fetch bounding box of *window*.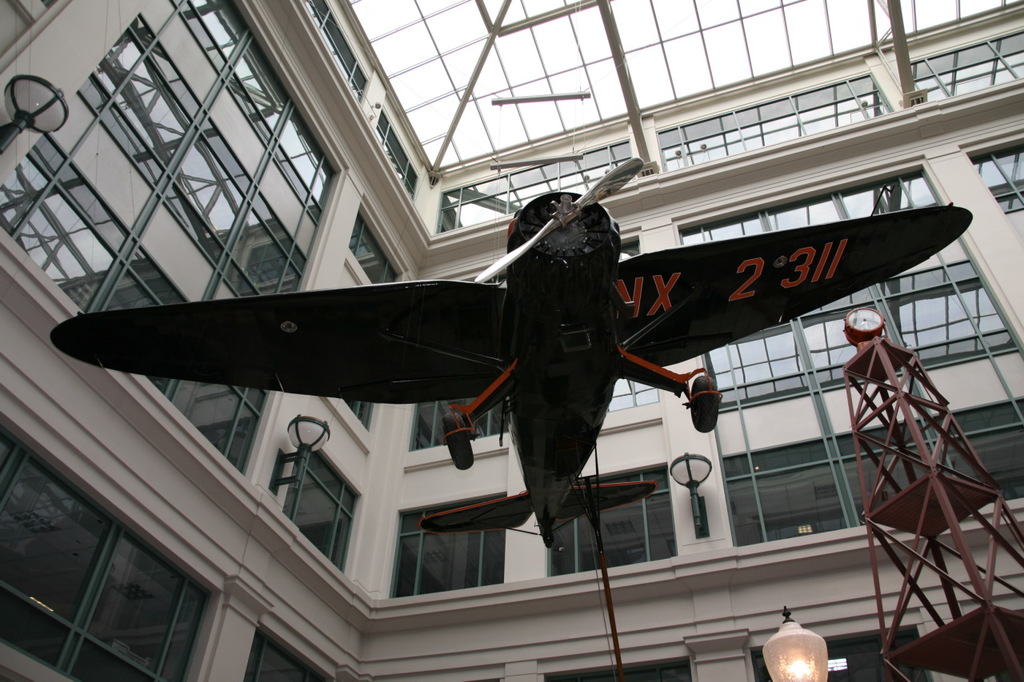
Bbox: box(970, 137, 1023, 216).
